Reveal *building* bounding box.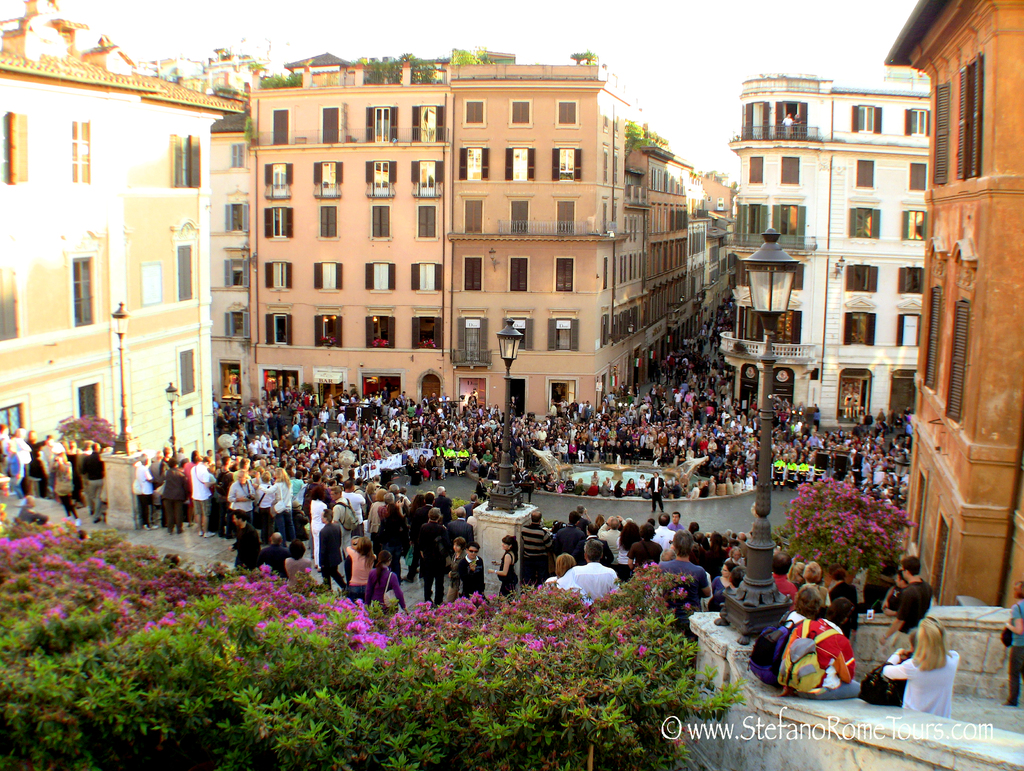
Revealed: left=252, top=46, right=735, bottom=427.
